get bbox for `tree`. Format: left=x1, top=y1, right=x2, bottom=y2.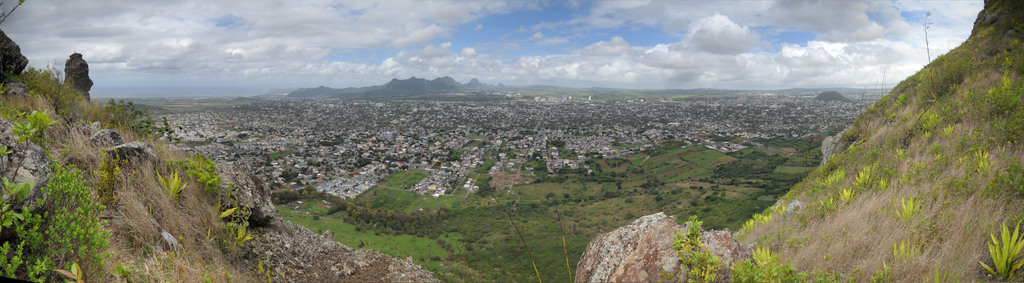
left=102, top=99, right=173, bottom=149.
